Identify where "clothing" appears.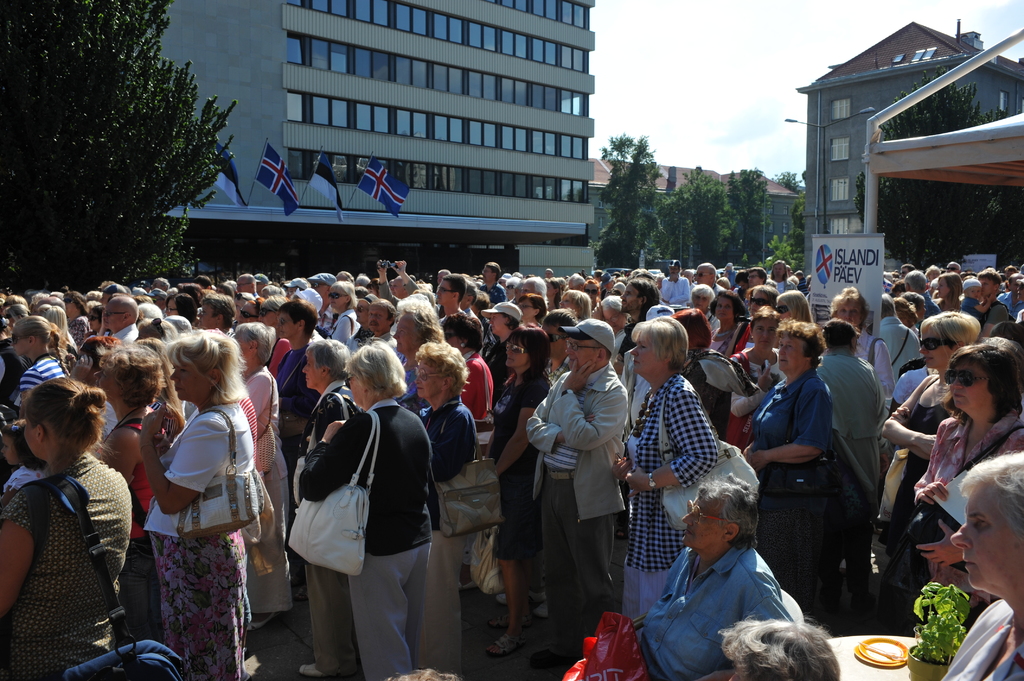
Appears at bbox=(396, 394, 480, 669).
